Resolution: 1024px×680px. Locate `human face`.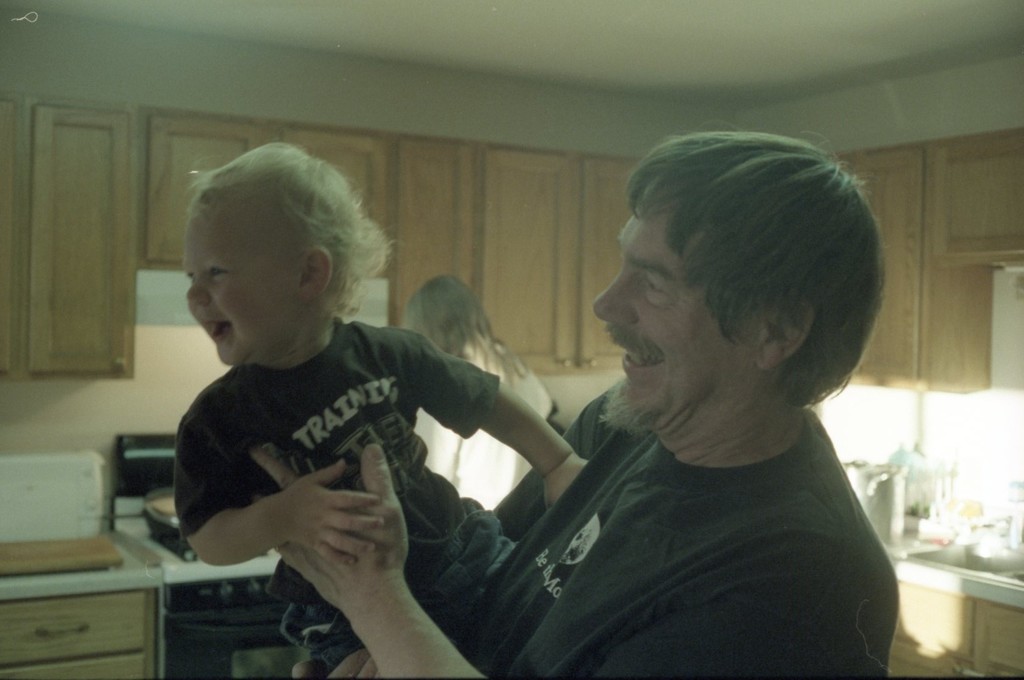
{"x1": 182, "y1": 199, "x2": 296, "y2": 364}.
